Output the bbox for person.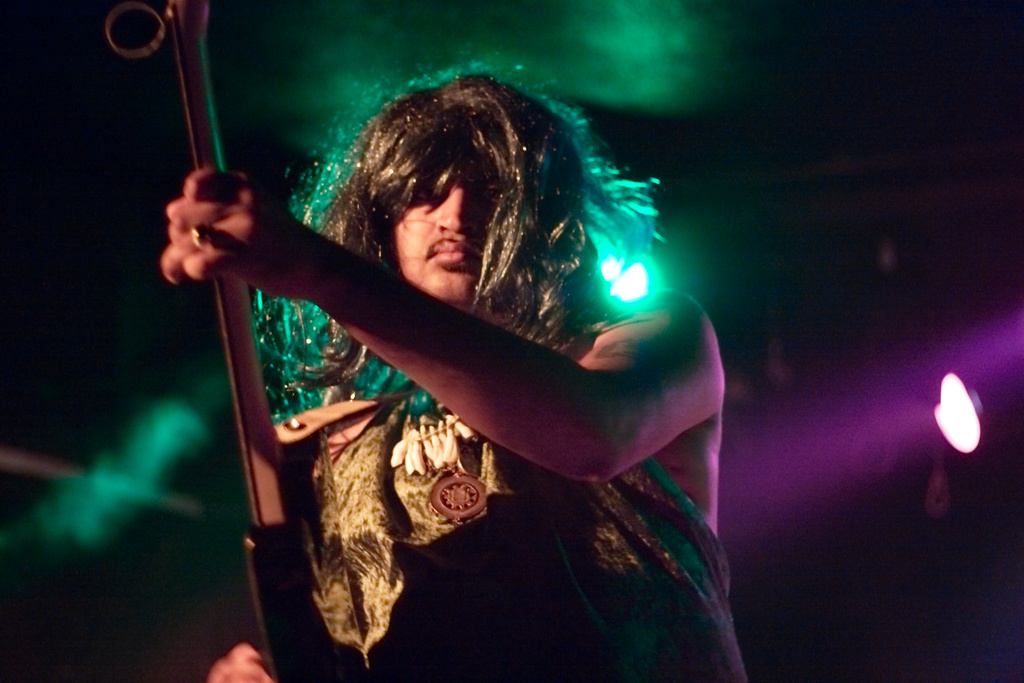
region(160, 63, 756, 682).
